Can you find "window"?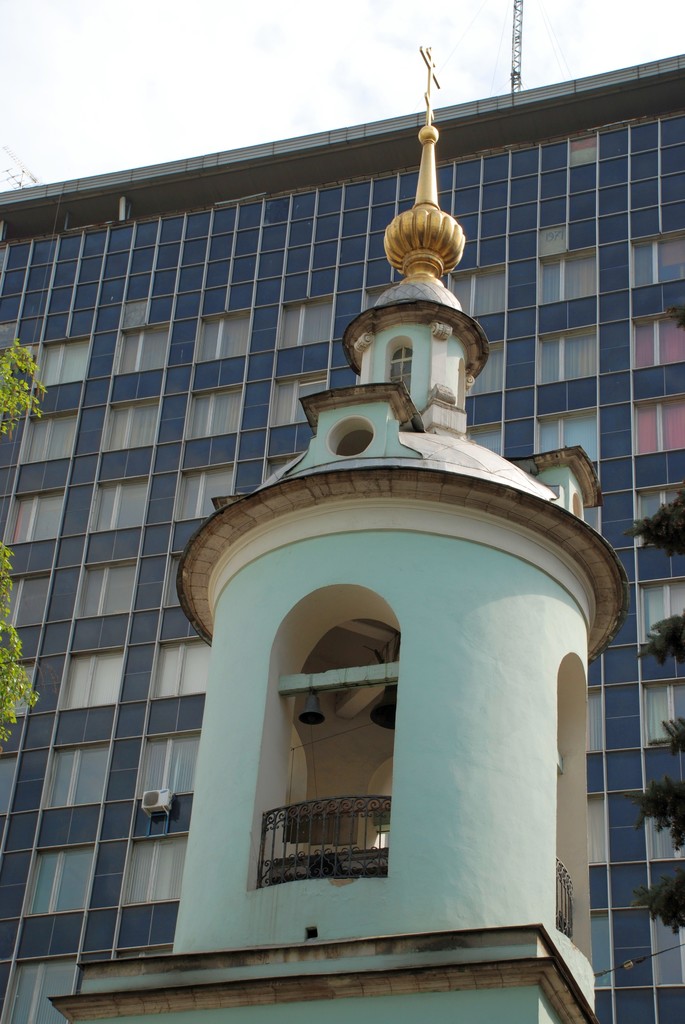
Yes, bounding box: x1=0 y1=755 x2=19 y2=817.
